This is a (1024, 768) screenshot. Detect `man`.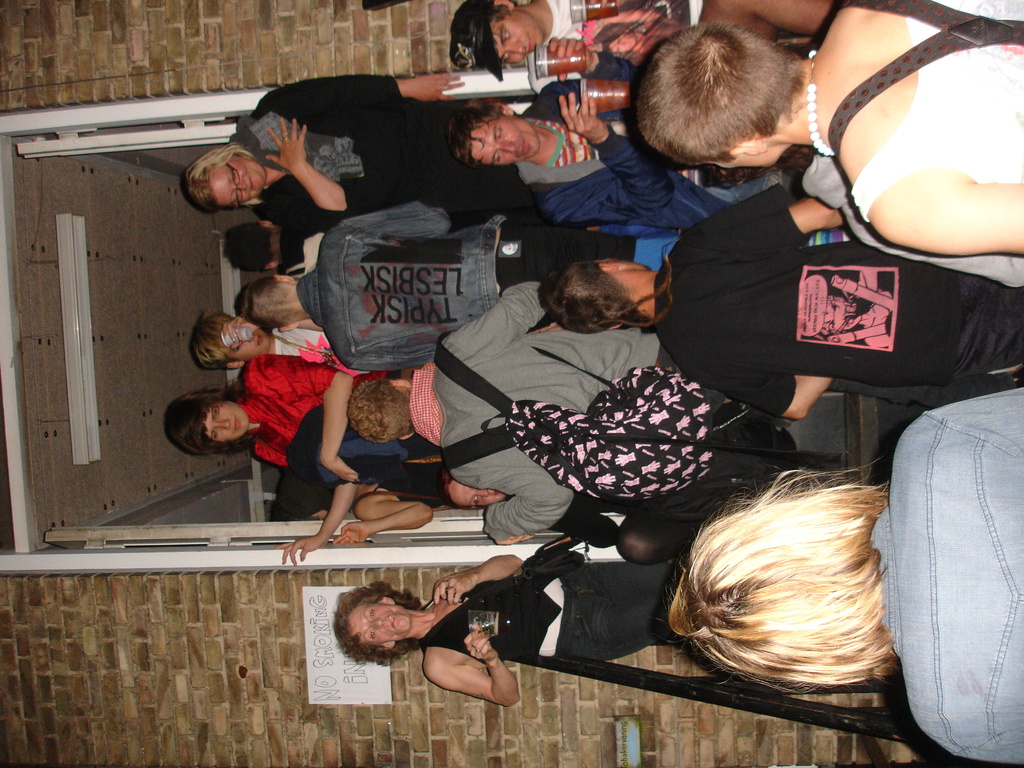
(left=453, top=40, right=733, bottom=232).
